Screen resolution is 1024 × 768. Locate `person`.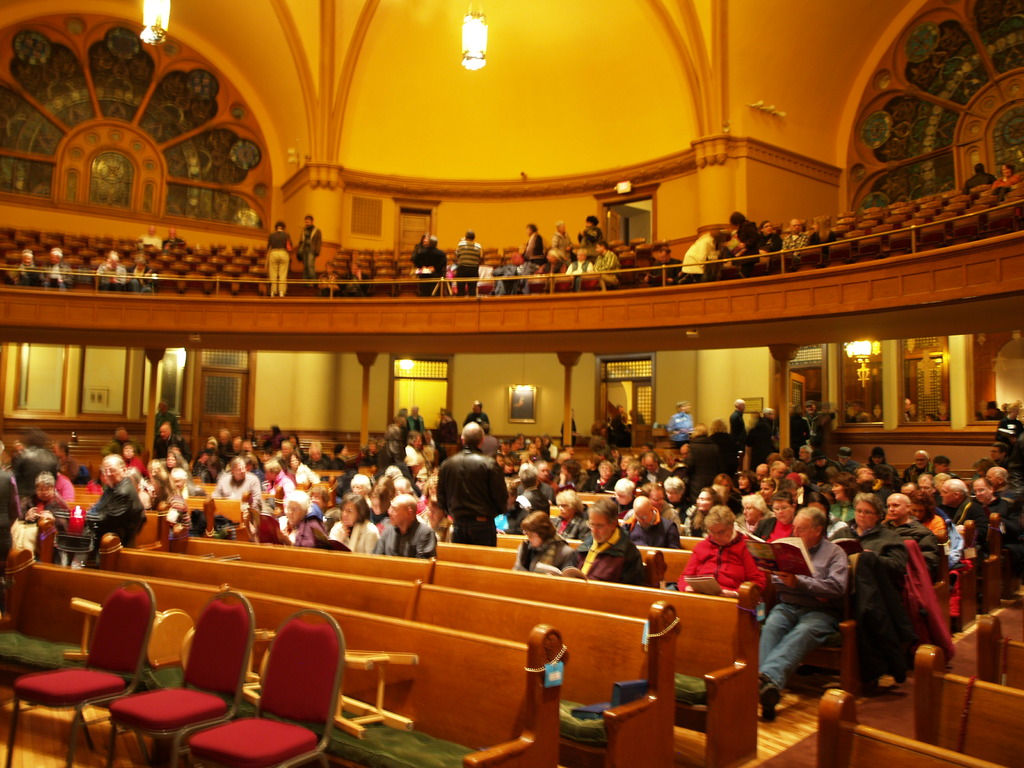
locate(10, 253, 43, 284).
